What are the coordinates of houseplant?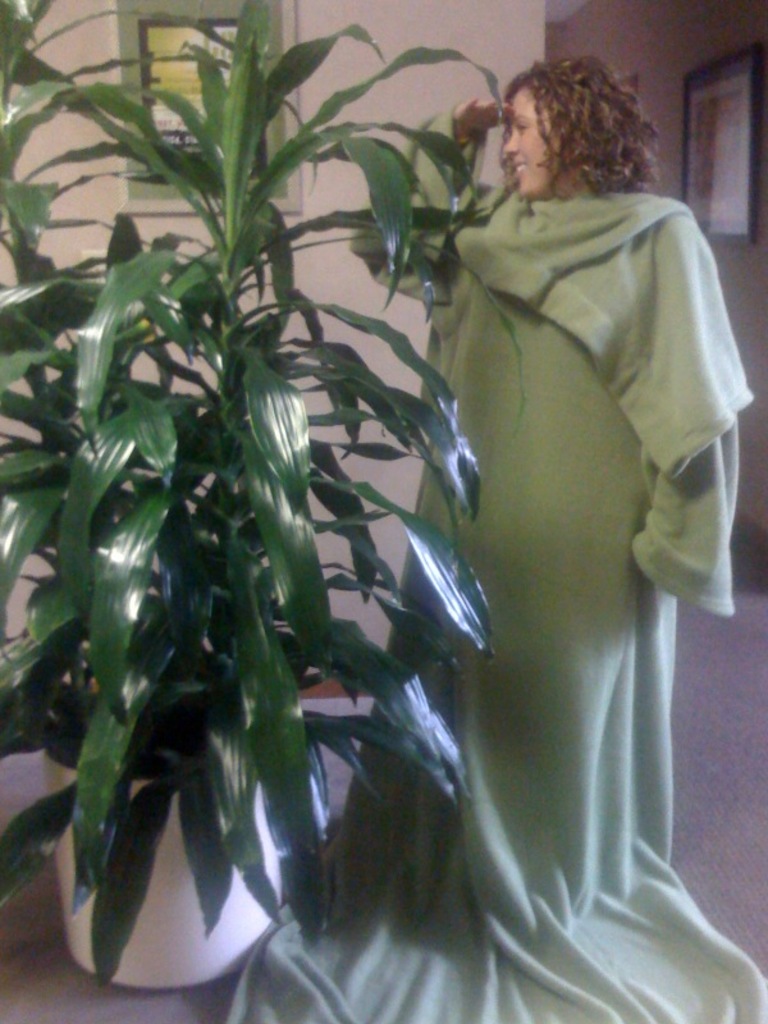
box(0, 5, 522, 978).
